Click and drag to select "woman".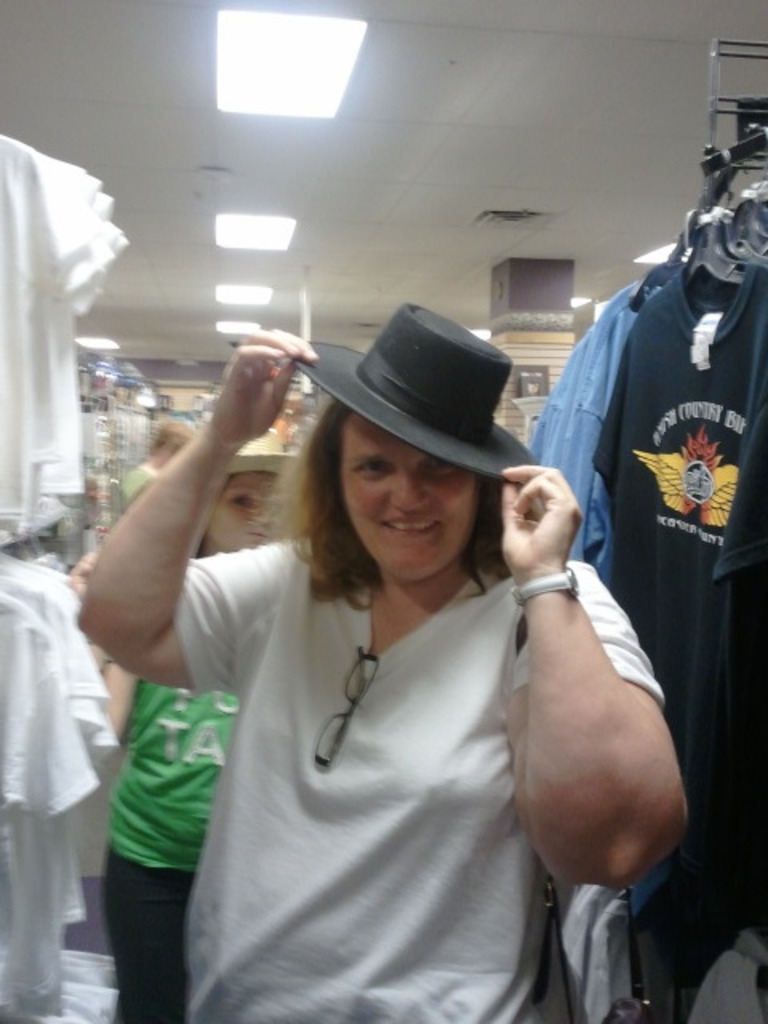
Selection: BBox(75, 427, 320, 1022).
